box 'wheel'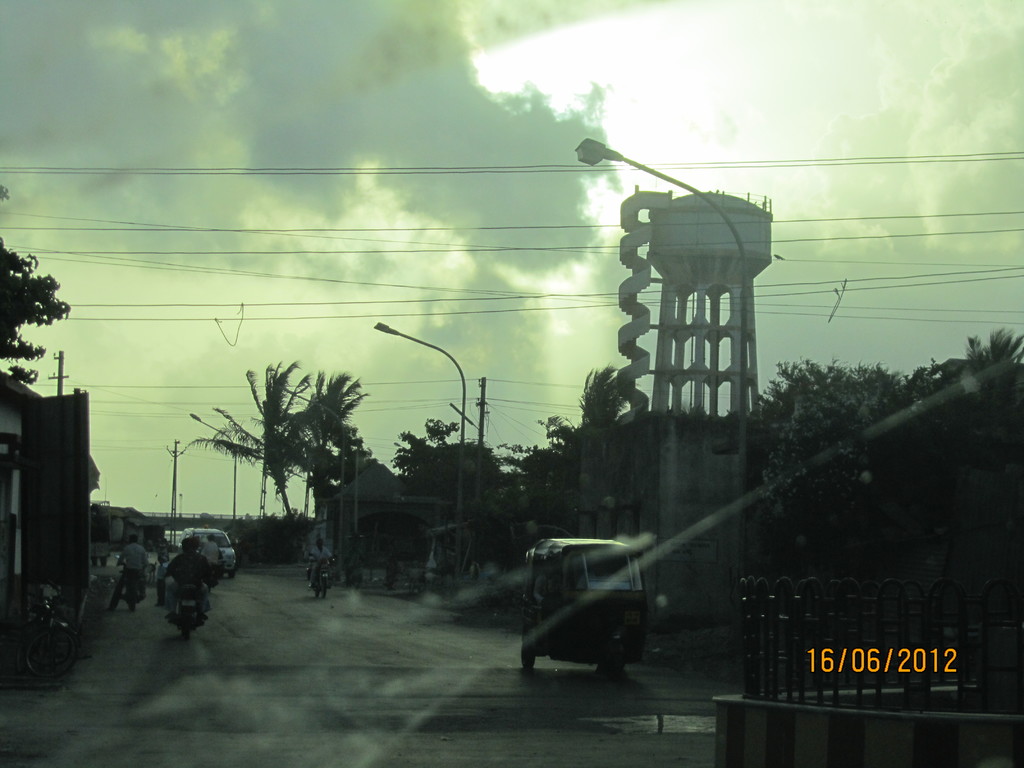
307,576,321,601
